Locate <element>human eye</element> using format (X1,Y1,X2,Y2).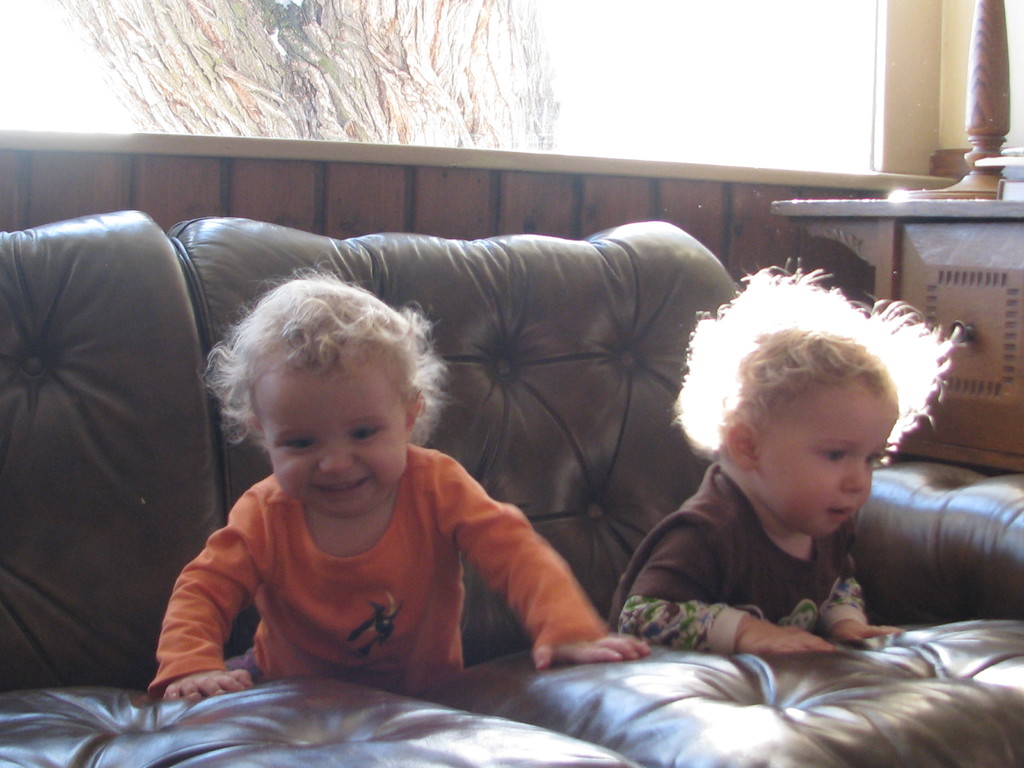
(275,431,317,454).
